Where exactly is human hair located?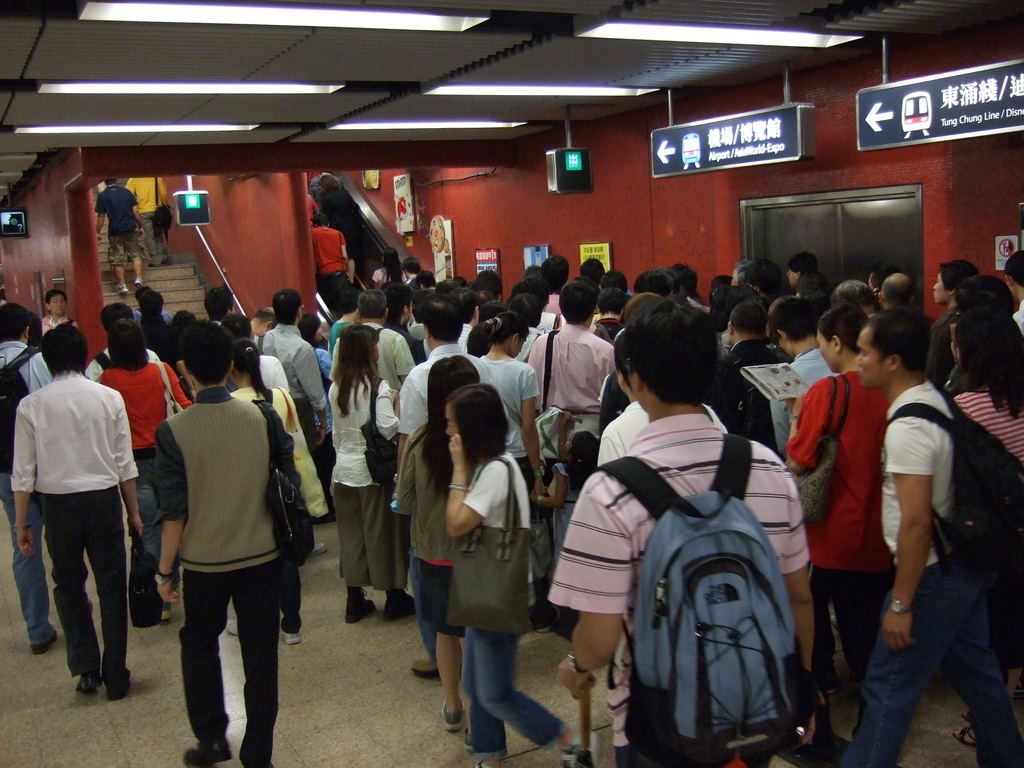
Its bounding box is [x1=785, y1=252, x2=812, y2=281].
